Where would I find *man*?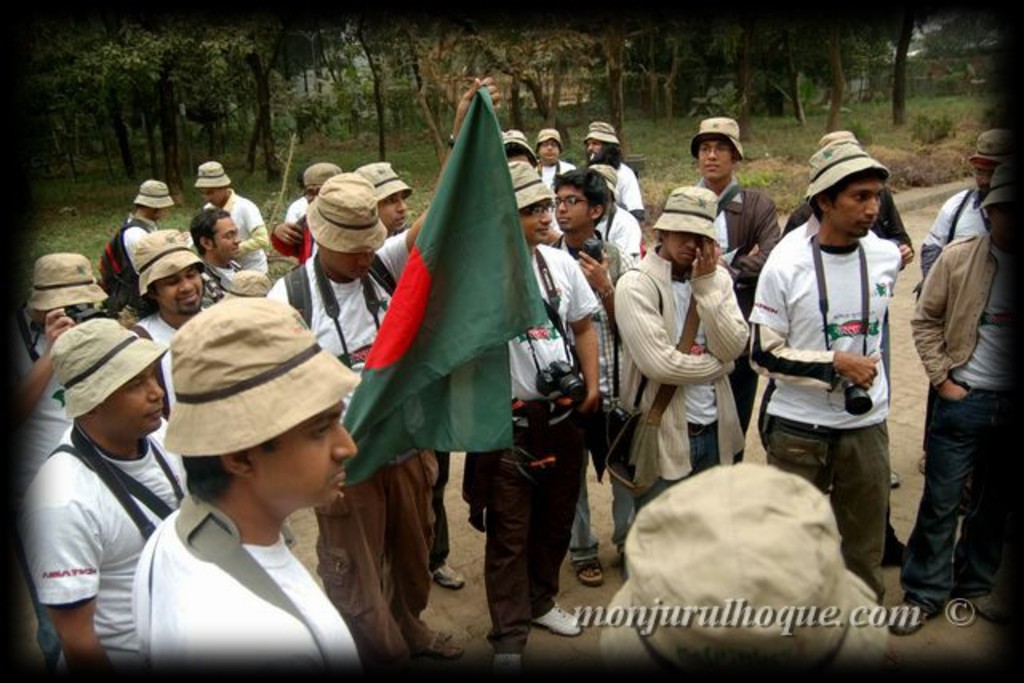
At bbox(784, 122, 915, 563).
